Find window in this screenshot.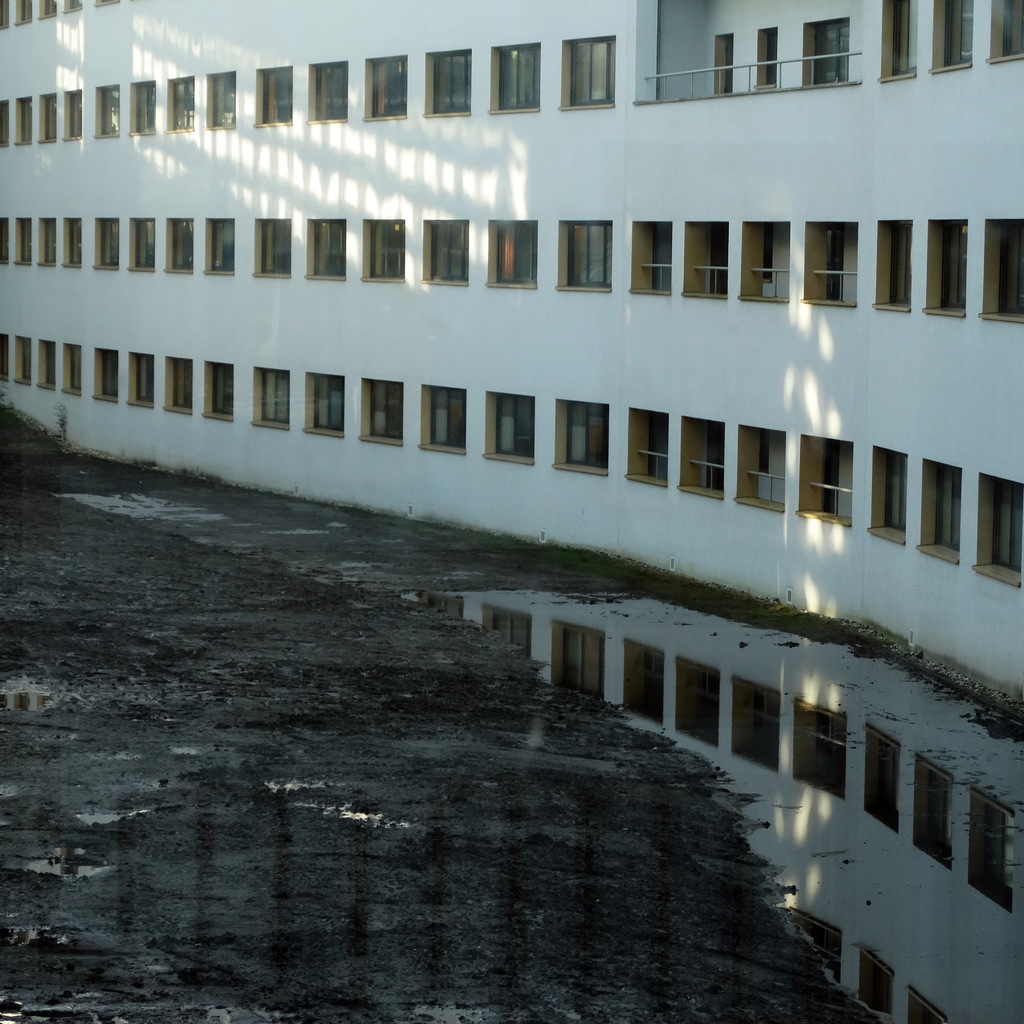
The bounding box for window is region(903, 989, 947, 1023).
